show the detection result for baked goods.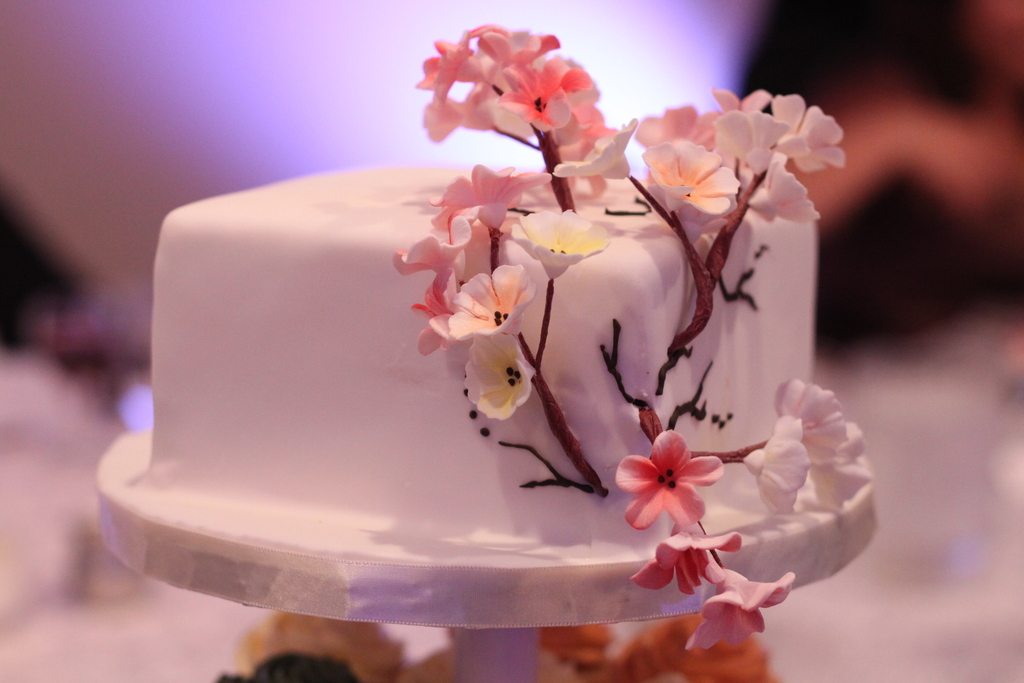
rect(141, 159, 819, 545).
